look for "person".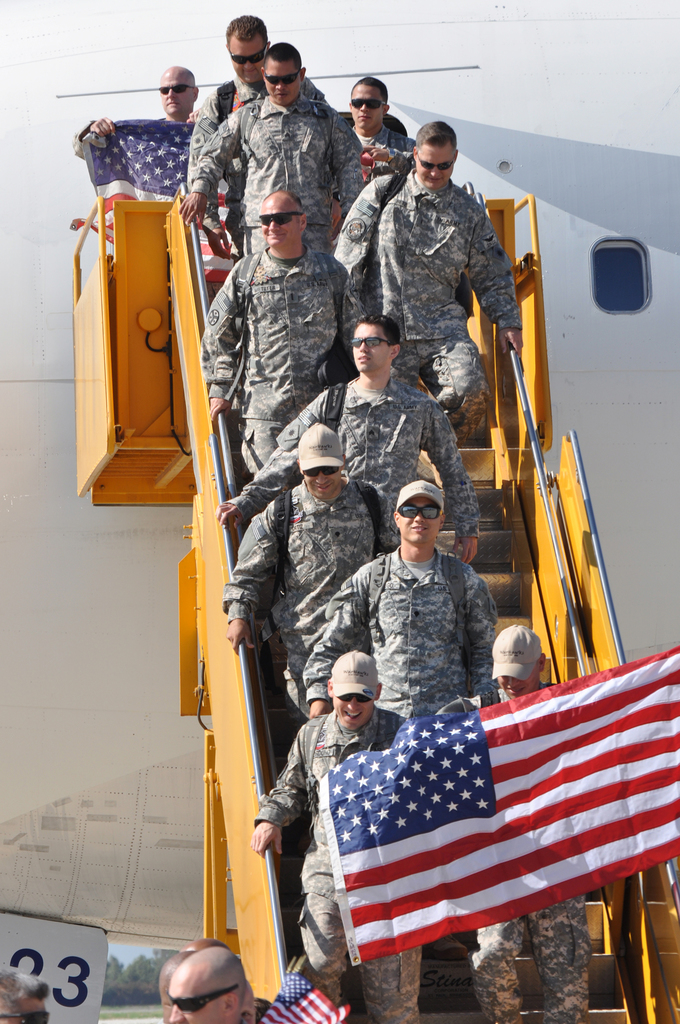
Found: detection(222, 421, 385, 713).
